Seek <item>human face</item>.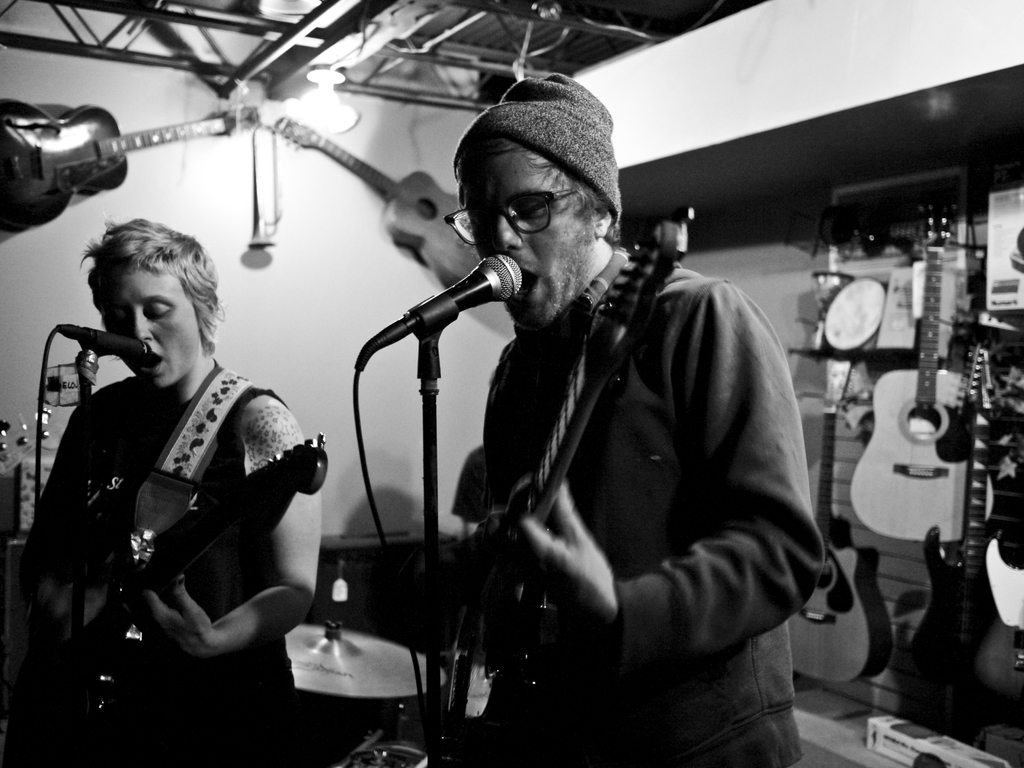
x1=104 y1=273 x2=204 y2=383.
